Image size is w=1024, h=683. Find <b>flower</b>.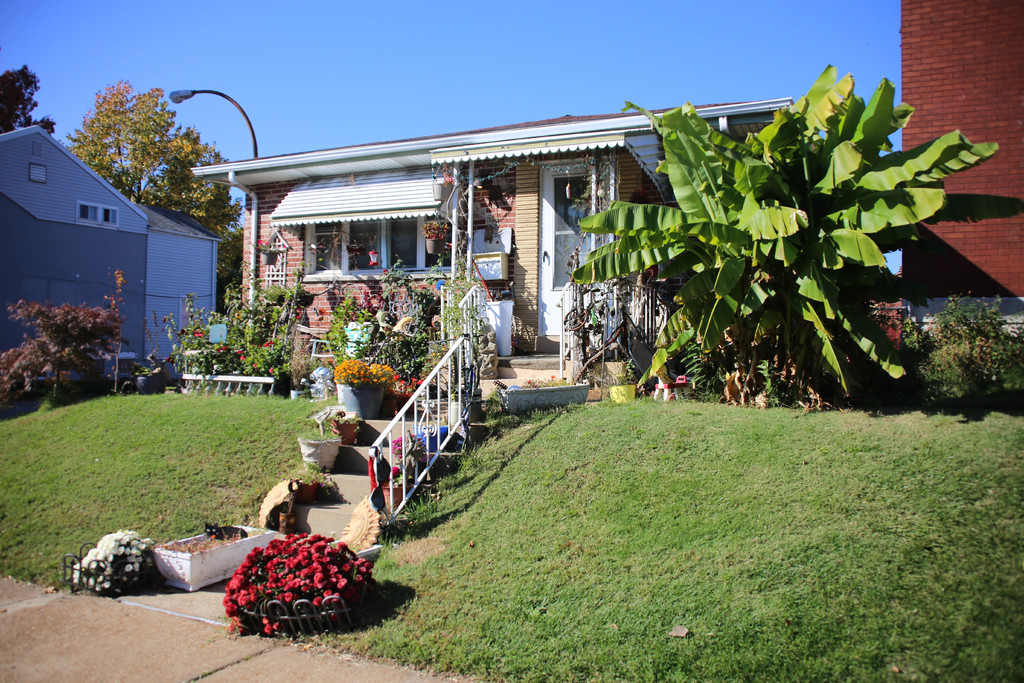
(x1=193, y1=329, x2=204, y2=337).
